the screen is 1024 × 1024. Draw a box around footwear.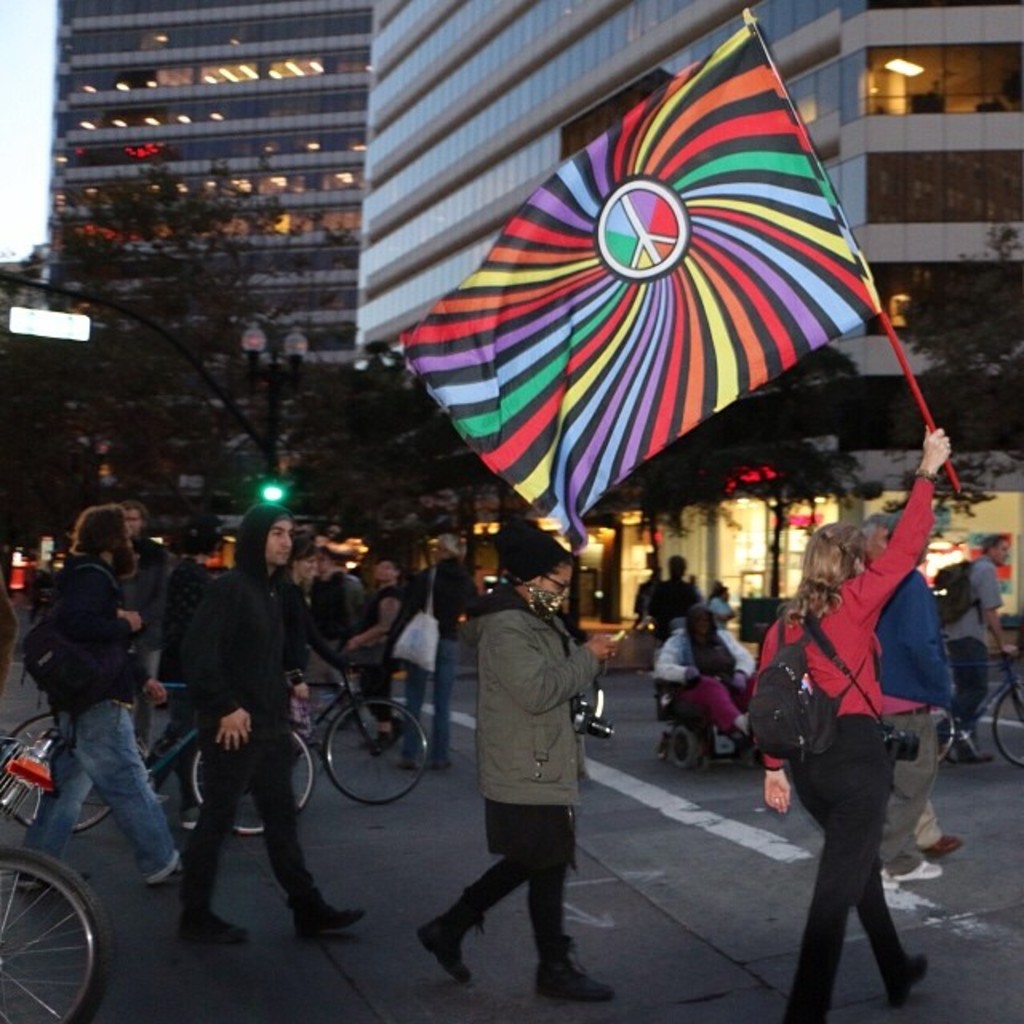
298 904 368 939.
